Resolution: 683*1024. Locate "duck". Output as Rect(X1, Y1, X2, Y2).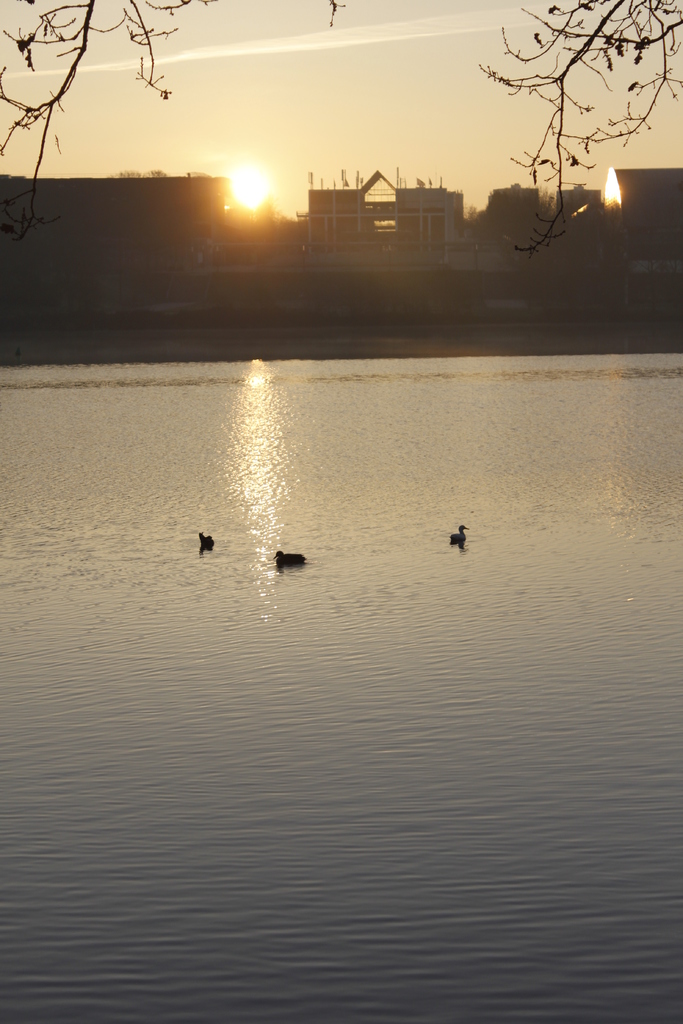
Rect(193, 529, 211, 550).
